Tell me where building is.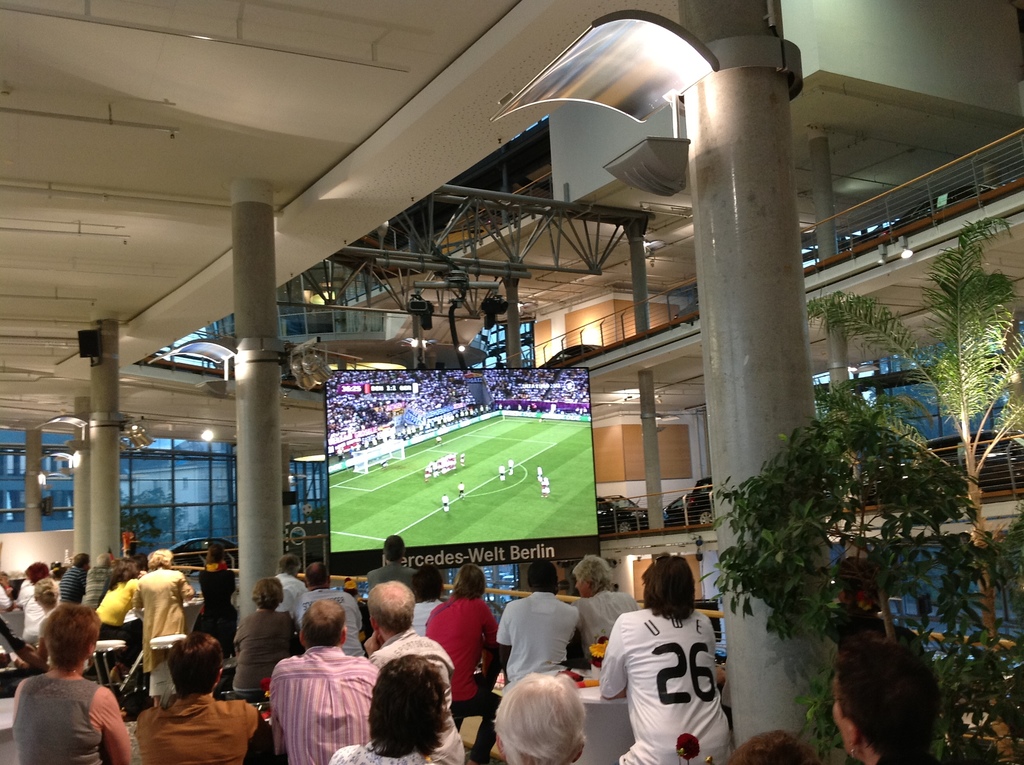
building is at region(0, 0, 1023, 764).
